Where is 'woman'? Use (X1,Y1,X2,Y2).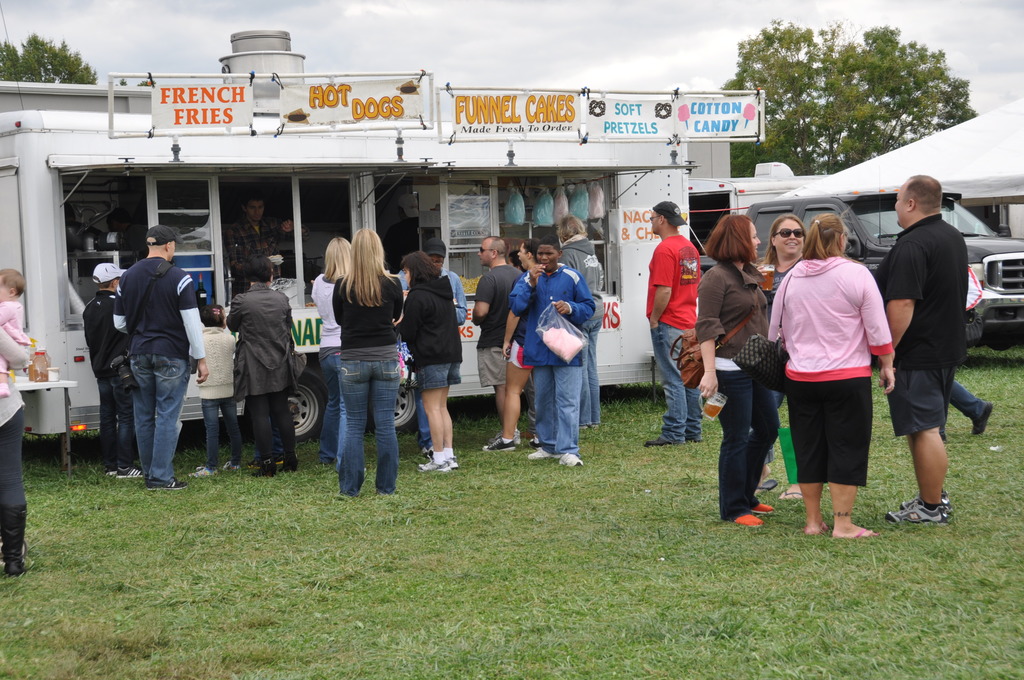
(484,239,545,451).
